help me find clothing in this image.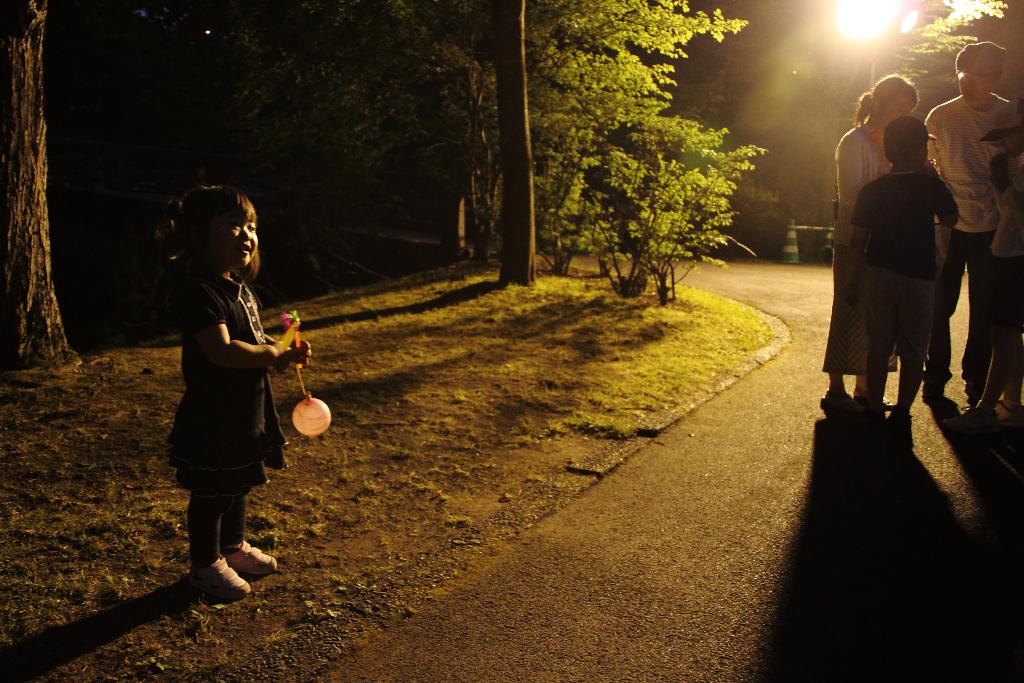
Found it: (853, 160, 959, 366).
